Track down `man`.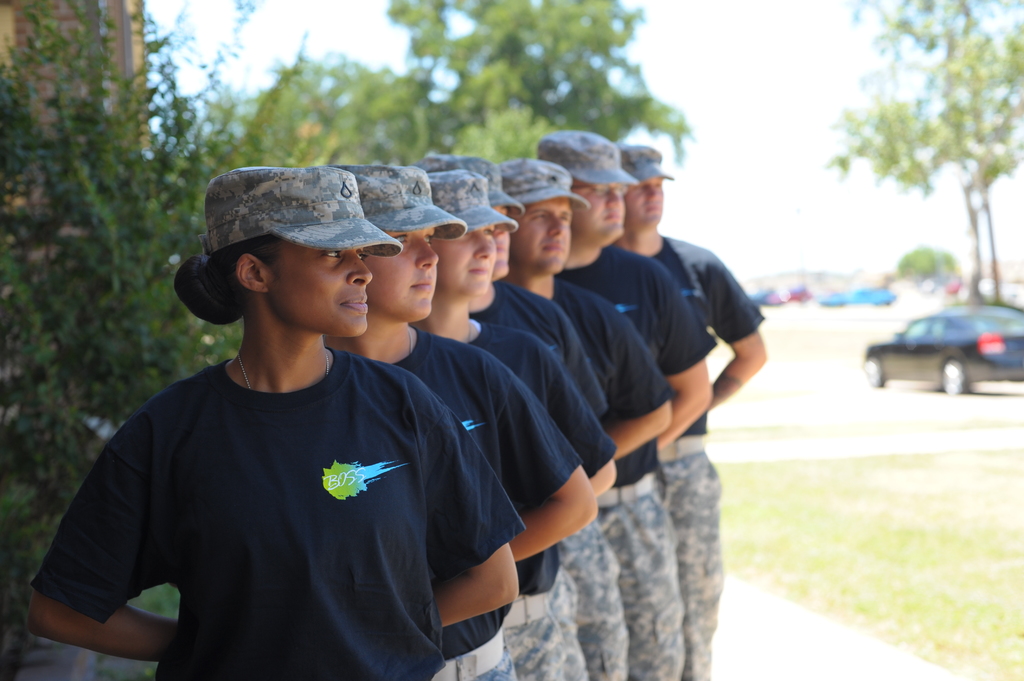
Tracked to 616, 138, 770, 680.
